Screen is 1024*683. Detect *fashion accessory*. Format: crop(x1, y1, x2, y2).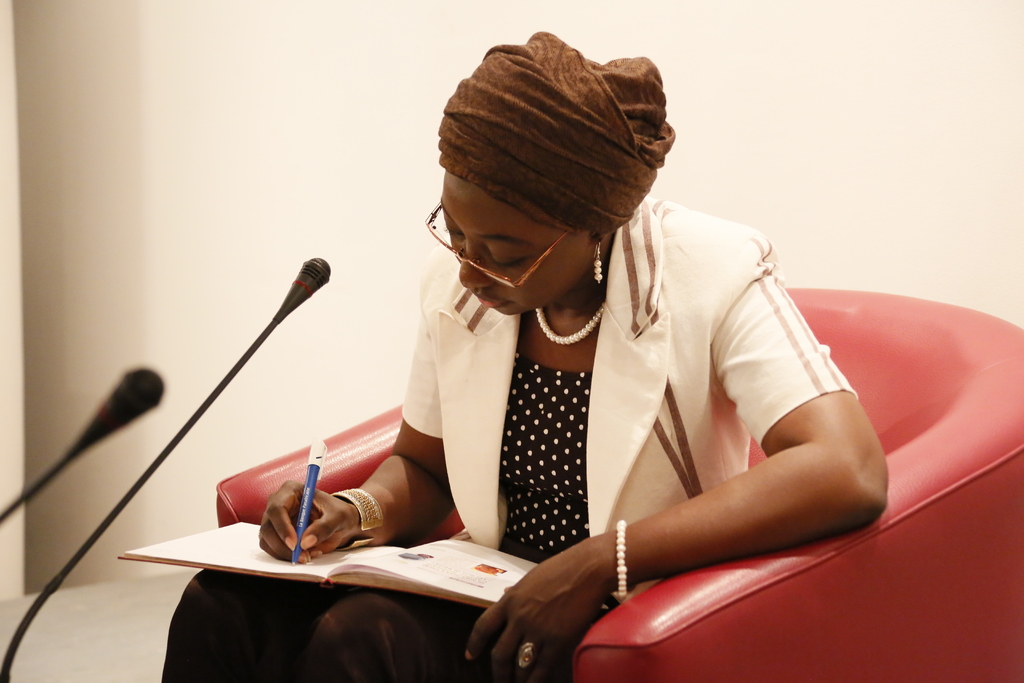
crop(534, 302, 605, 346).
